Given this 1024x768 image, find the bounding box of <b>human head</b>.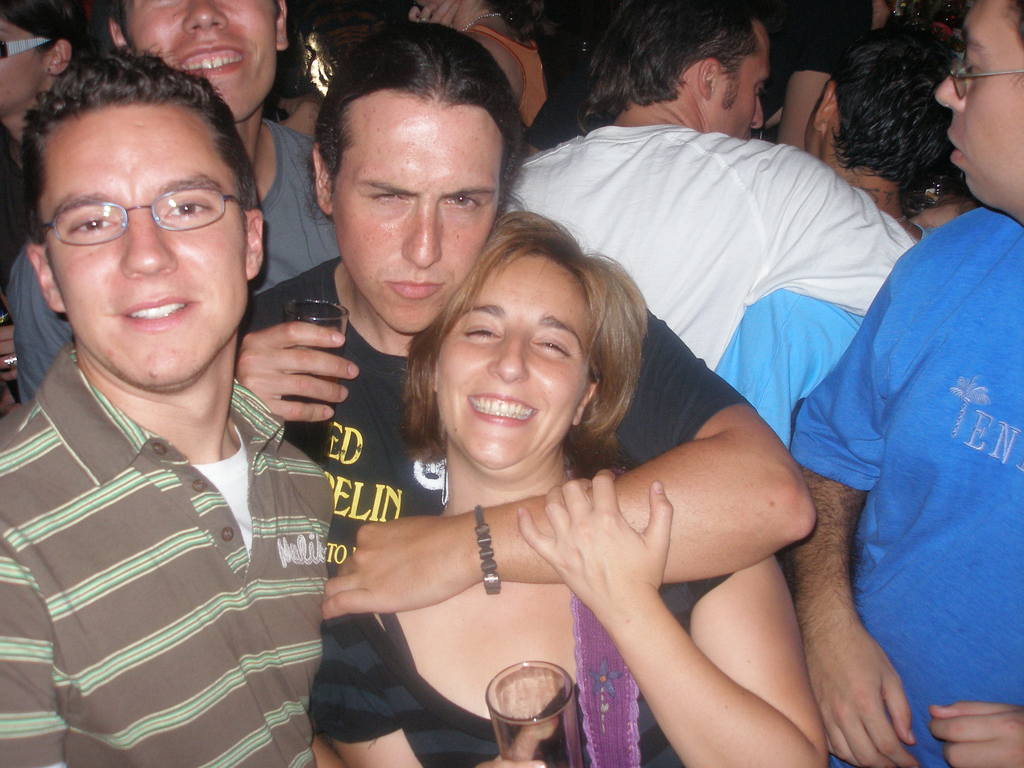
box(415, 0, 488, 32).
